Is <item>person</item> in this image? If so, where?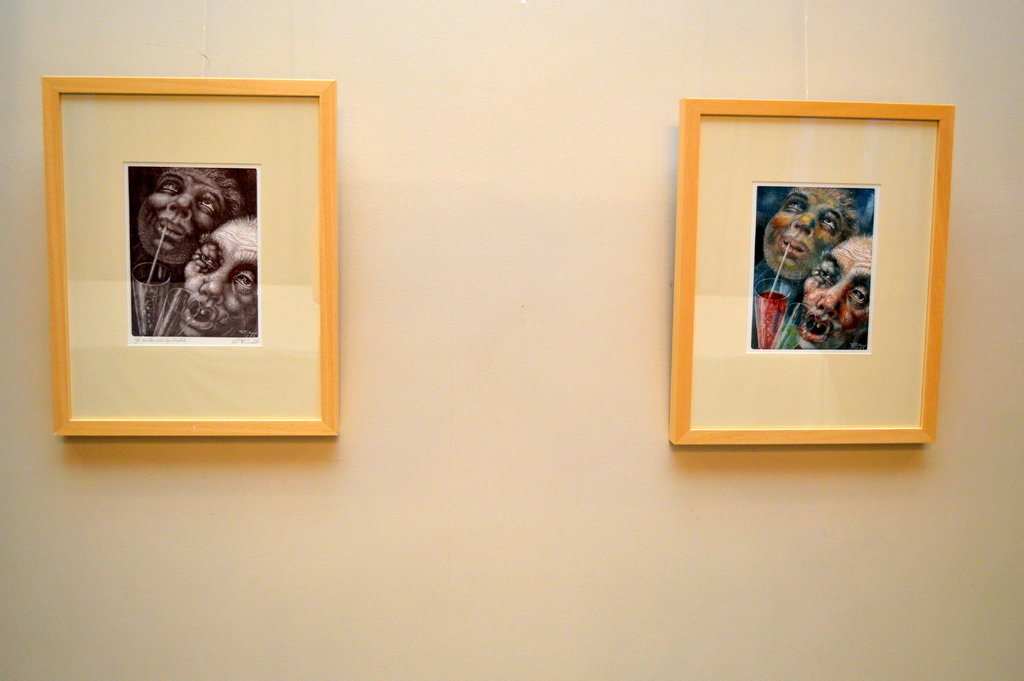
Yes, at region(746, 185, 867, 351).
